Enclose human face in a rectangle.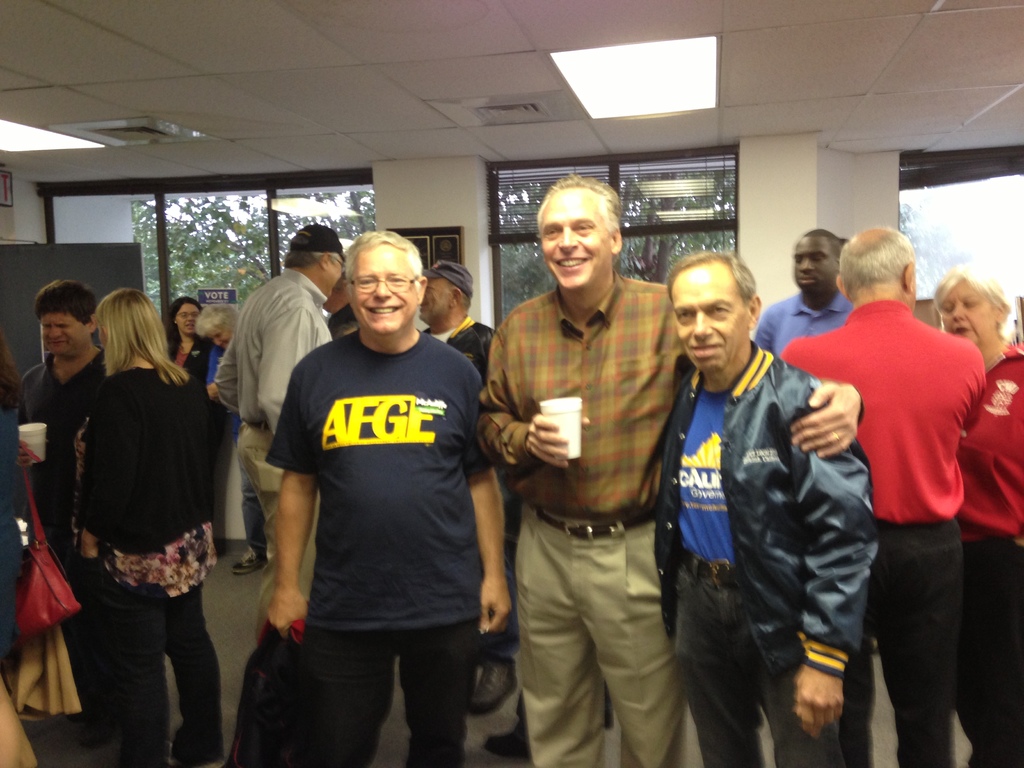
x1=351 y1=250 x2=420 y2=330.
